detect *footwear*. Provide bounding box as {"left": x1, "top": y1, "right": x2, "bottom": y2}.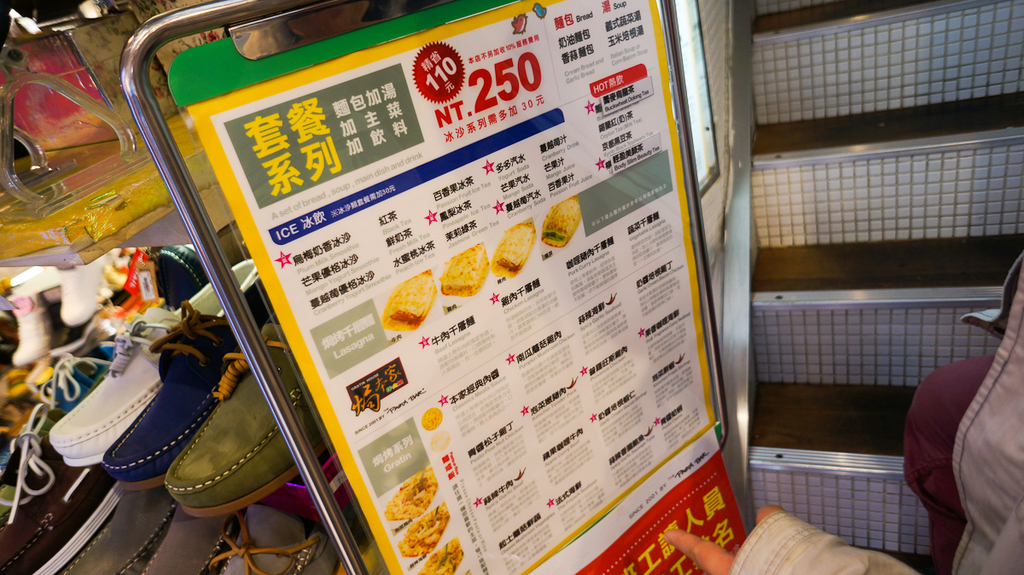
{"left": 149, "top": 506, "right": 236, "bottom": 574}.
